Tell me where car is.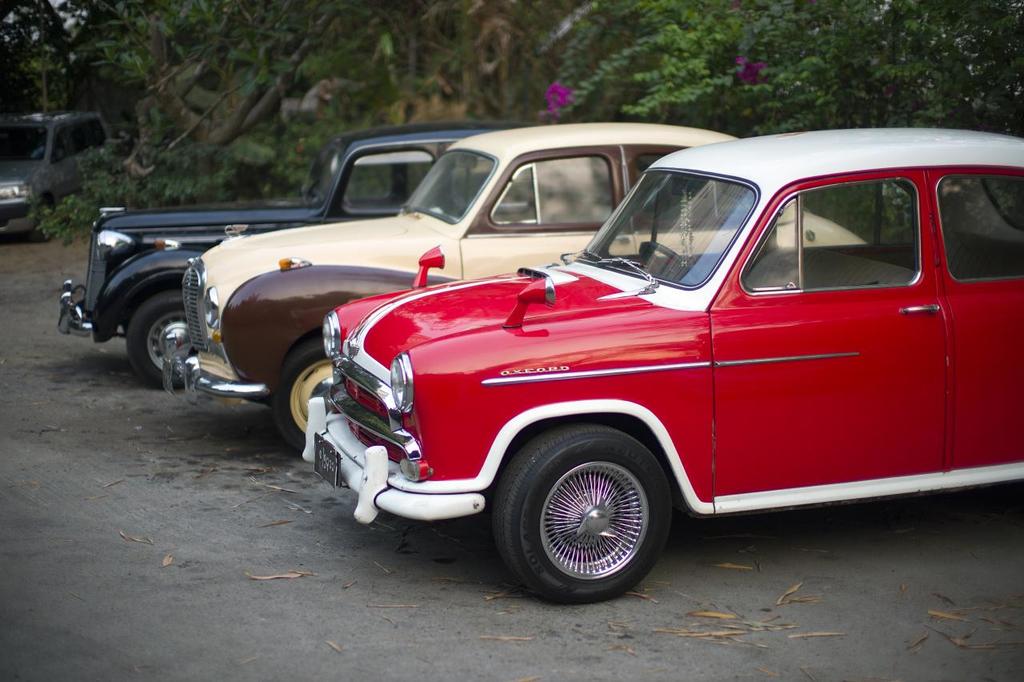
car is at 0, 109, 110, 241.
